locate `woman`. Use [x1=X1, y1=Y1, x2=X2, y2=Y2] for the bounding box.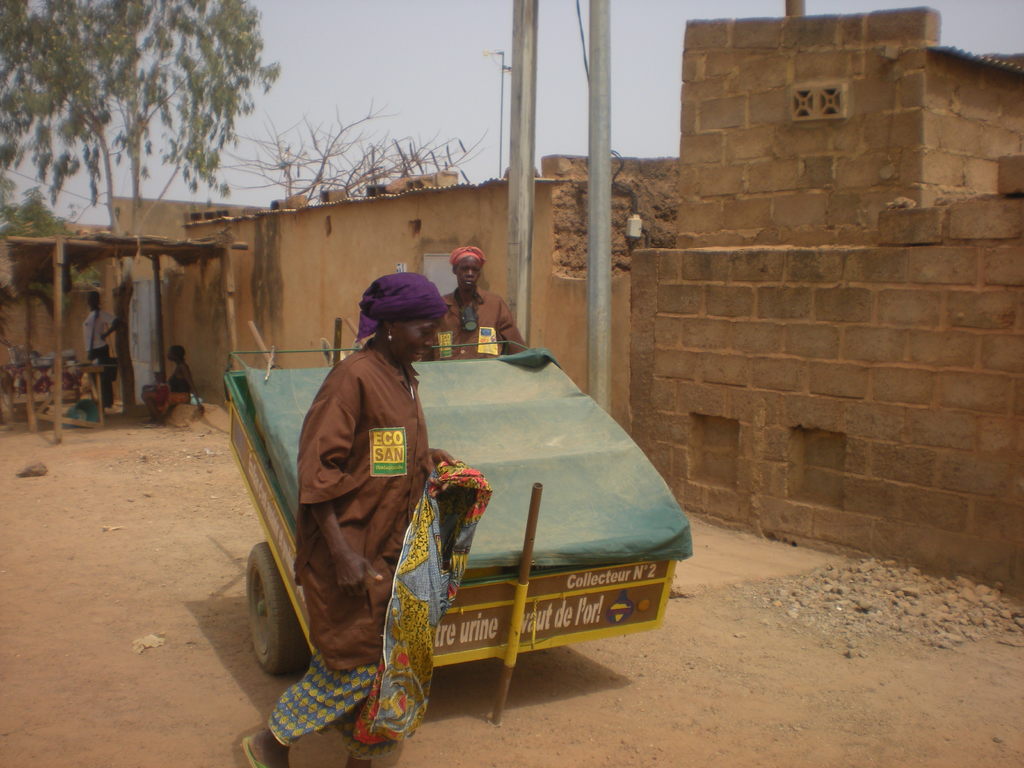
[x1=134, y1=339, x2=212, y2=430].
